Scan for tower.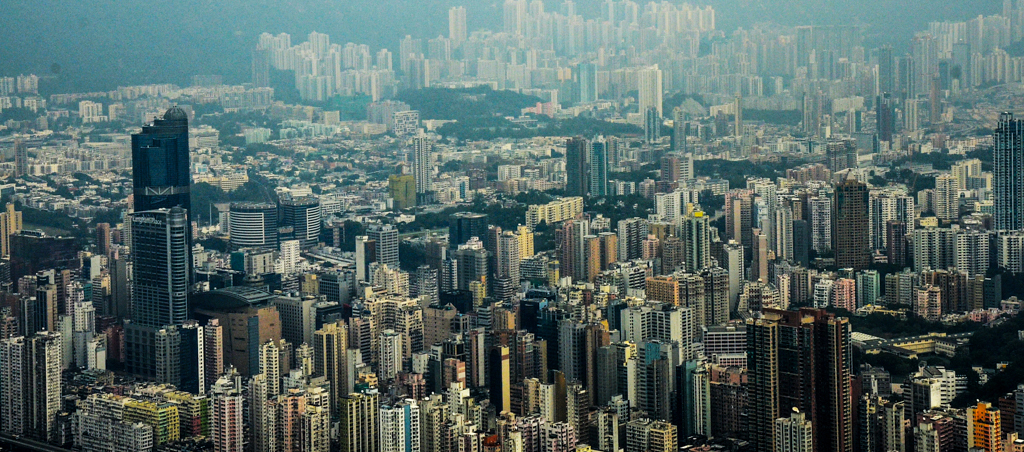
Scan result: {"left": 372, "top": 330, "right": 402, "bottom": 381}.
